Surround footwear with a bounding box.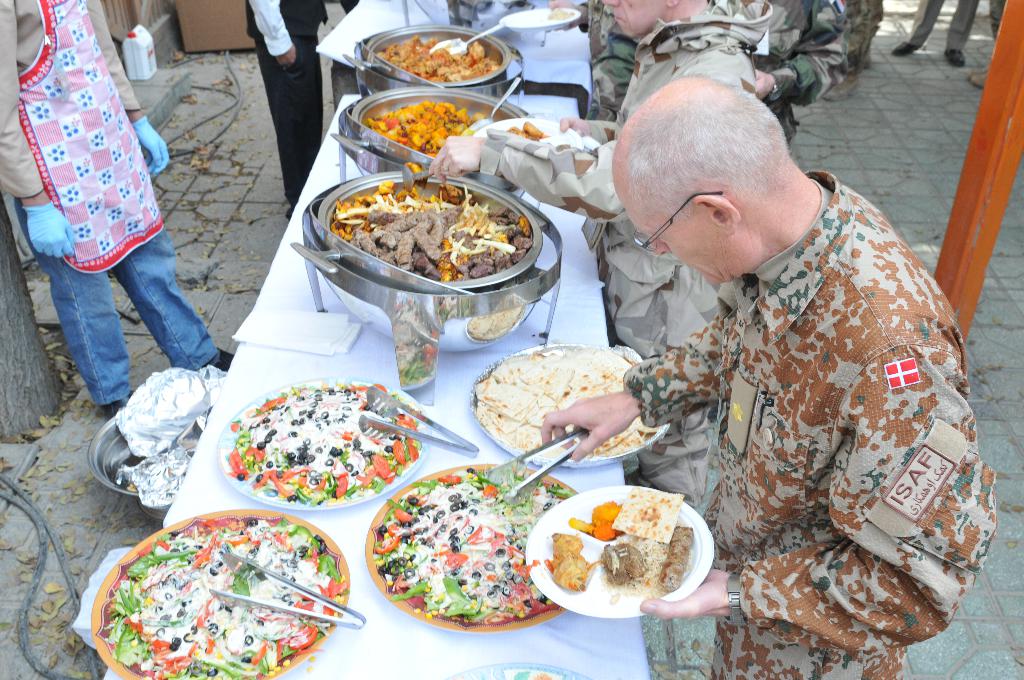
detection(972, 70, 989, 90).
